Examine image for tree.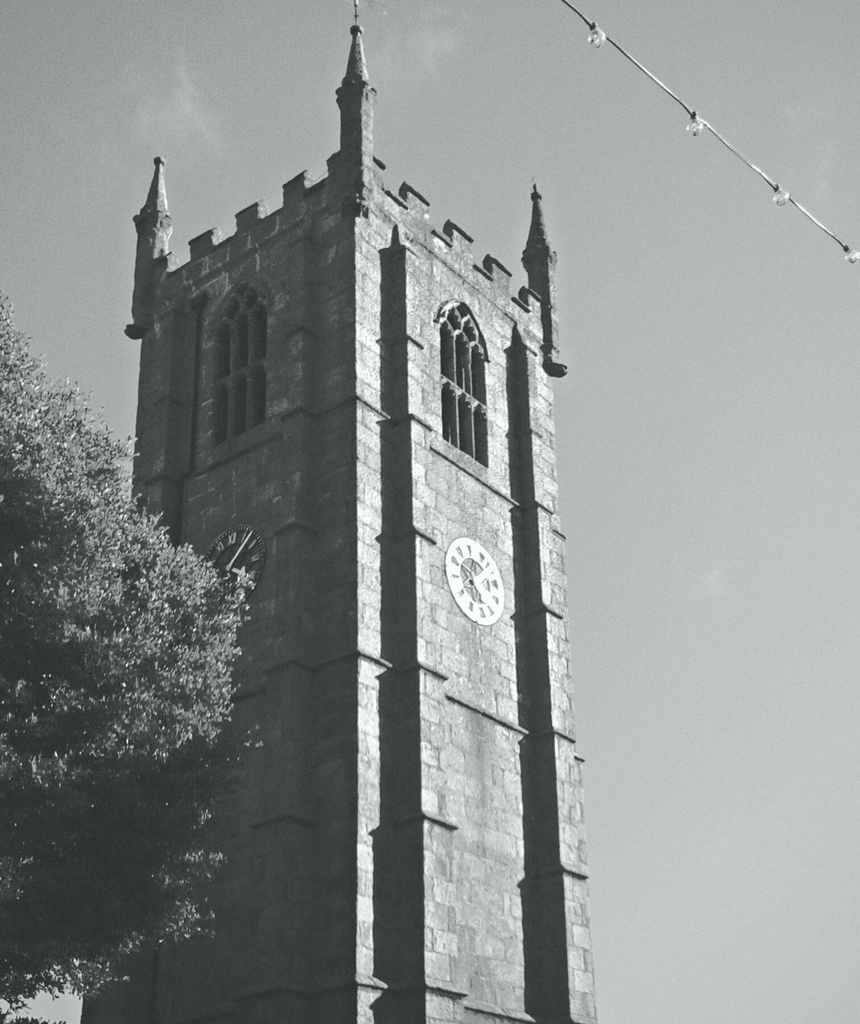
Examination result: 22/347/279/940.
